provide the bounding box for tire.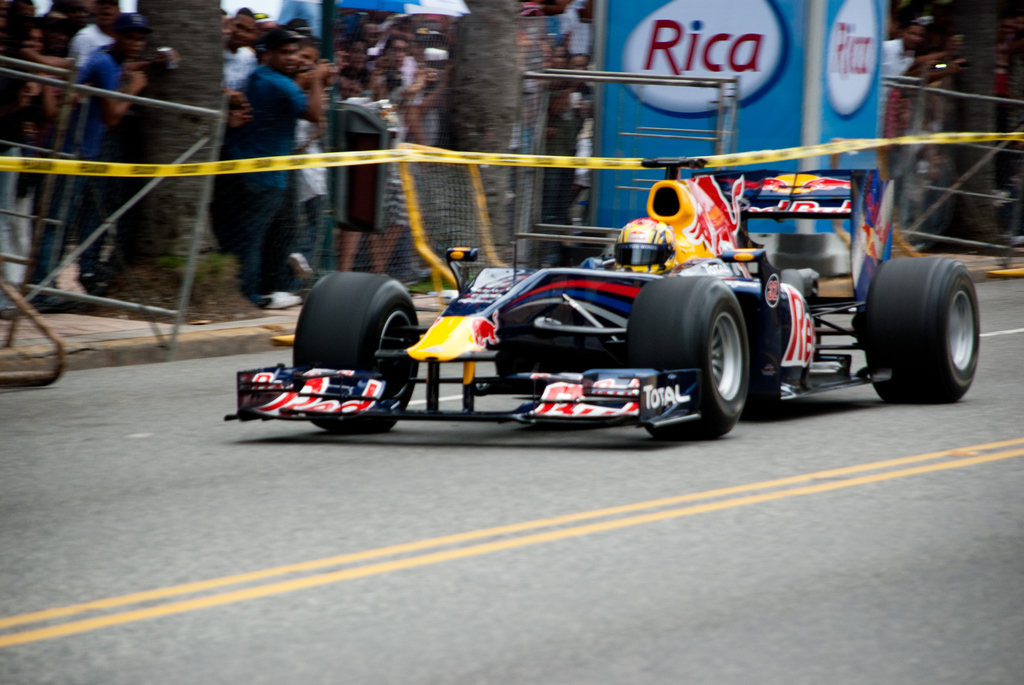
[x1=623, y1=277, x2=751, y2=439].
